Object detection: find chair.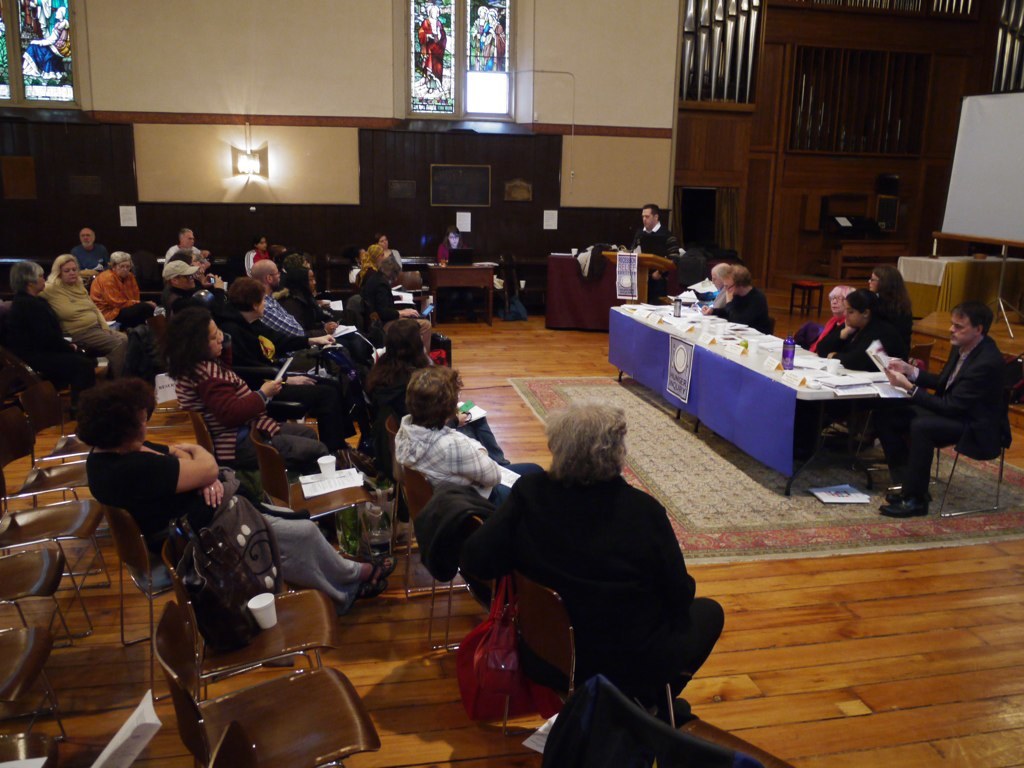
detection(0, 254, 35, 301).
